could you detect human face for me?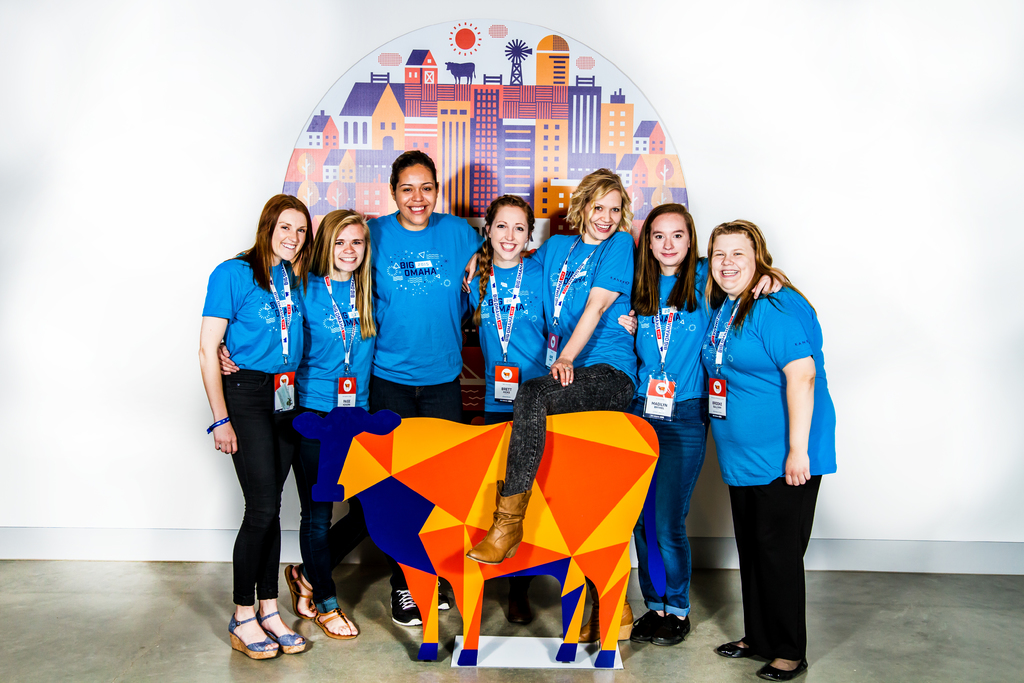
Detection result: [left=708, top=233, right=762, bottom=292].
